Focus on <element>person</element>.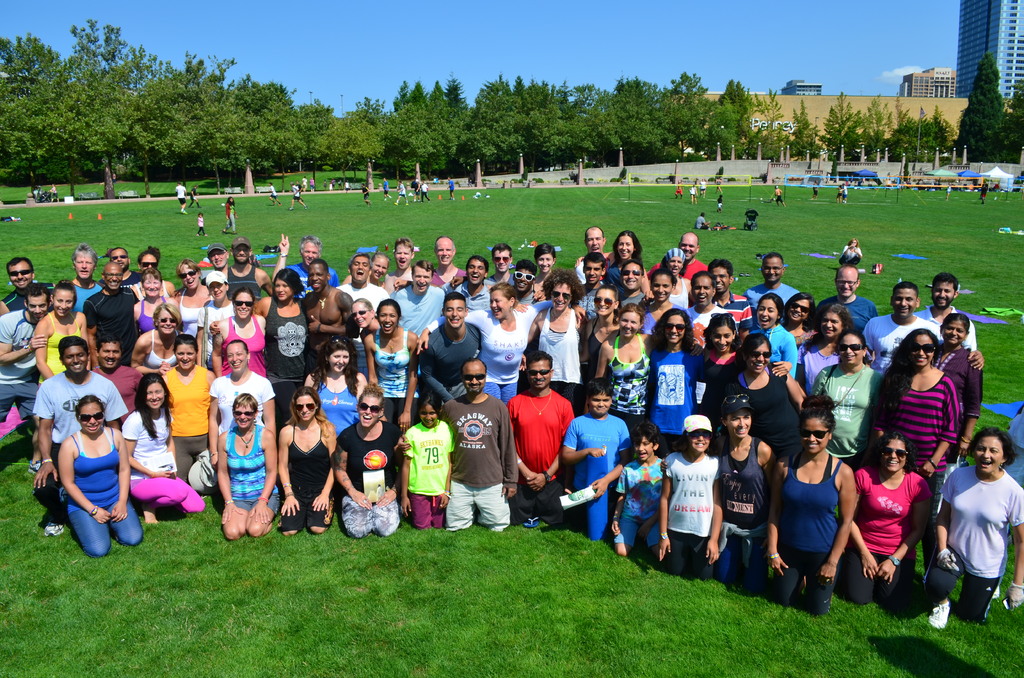
Focused at locate(650, 411, 716, 579).
